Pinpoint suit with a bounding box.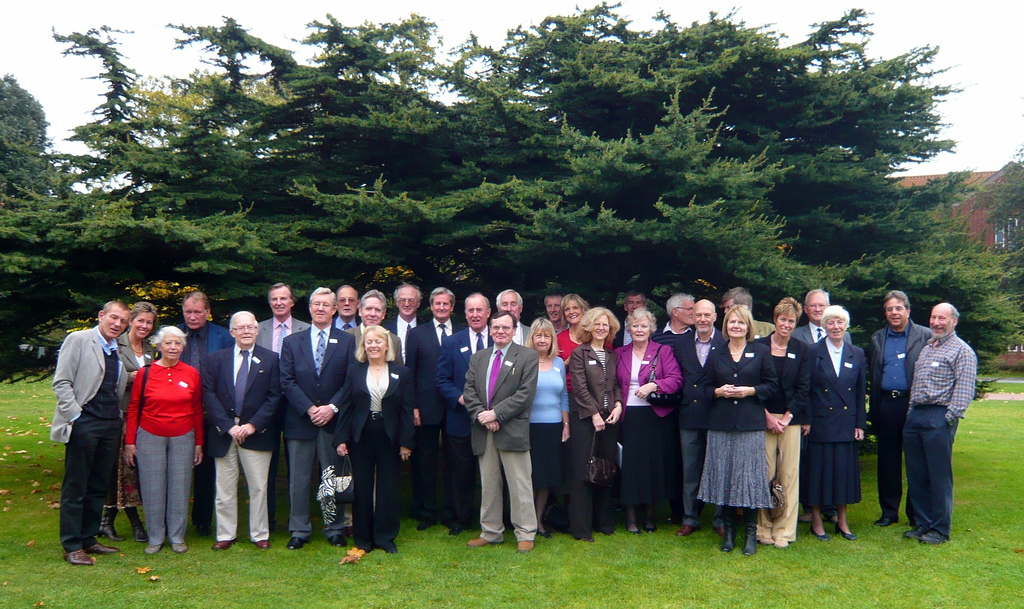
bbox=(672, 330, 728, 528).
